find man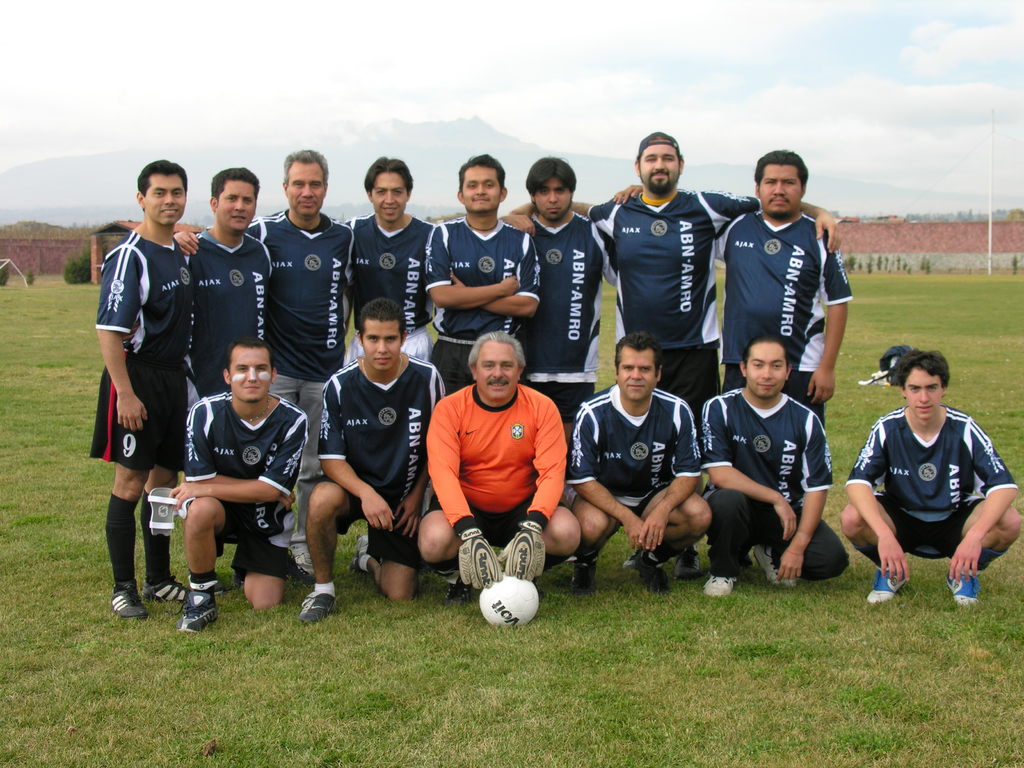
[x1=561, y1=331, x2=715, y2=591]
